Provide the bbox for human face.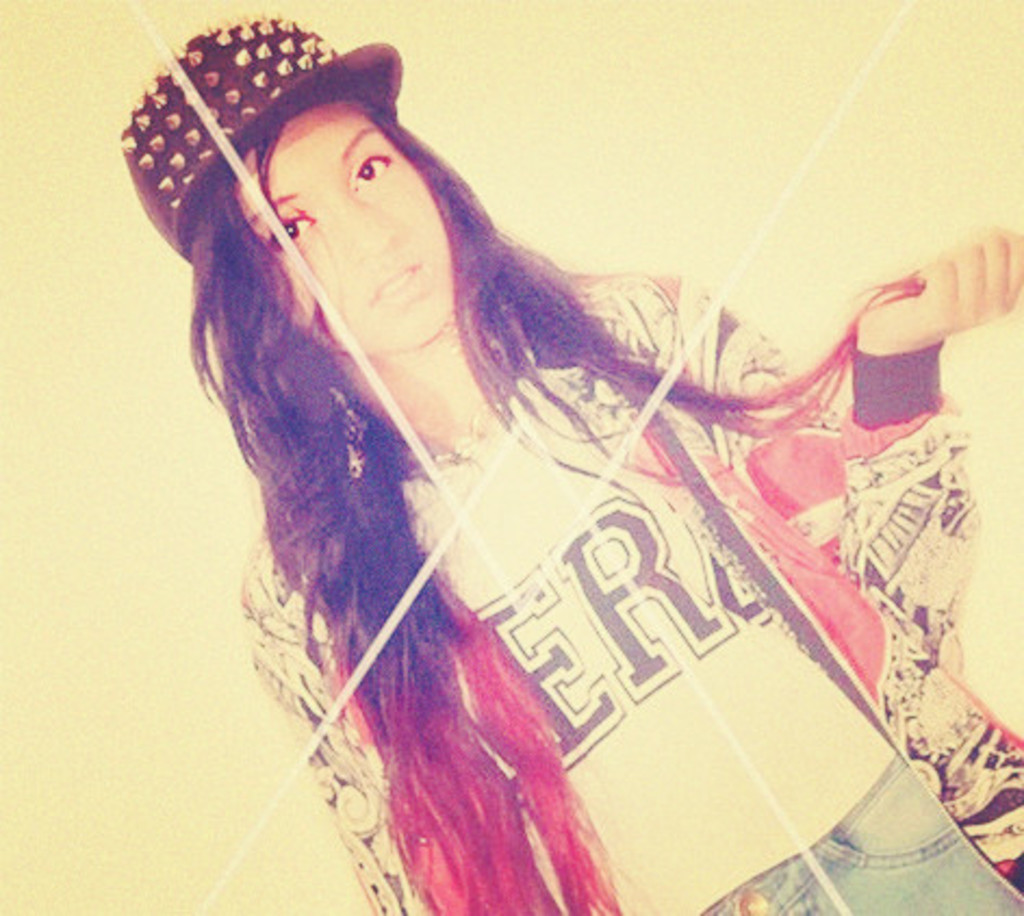
select_region(249, 96, 456, 358).
